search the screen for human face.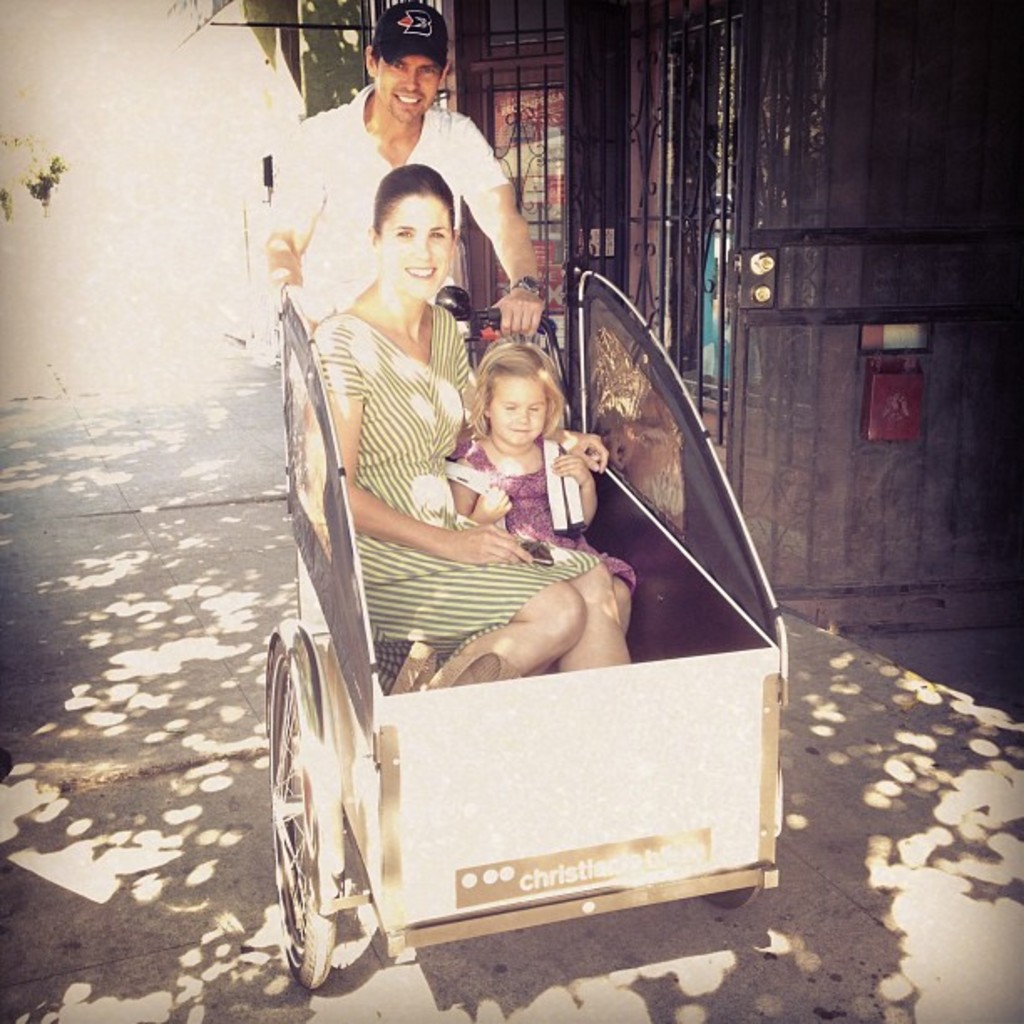
Found at x1=378, y1=197, x2=452, y2=301.
